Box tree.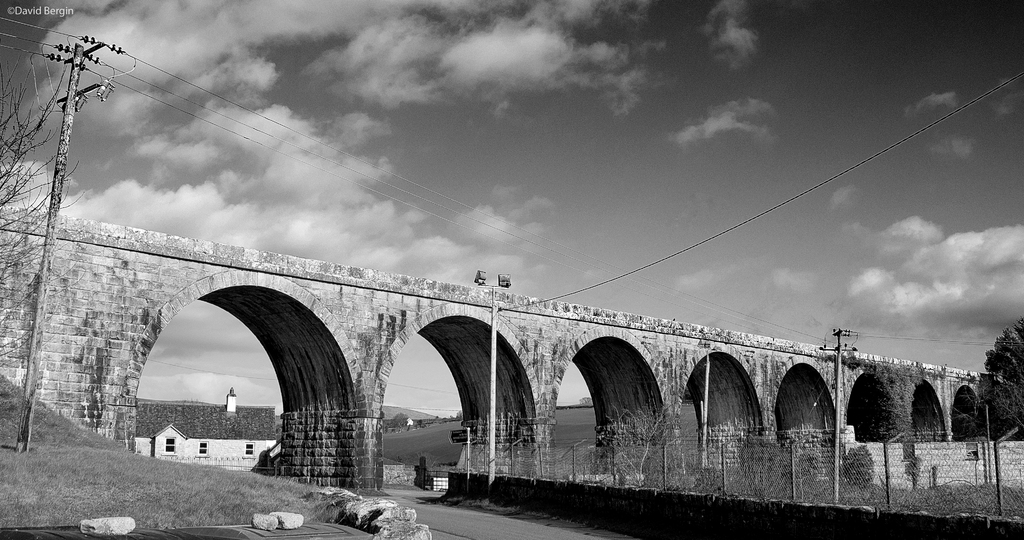
(980, 319, 1023, 438).
